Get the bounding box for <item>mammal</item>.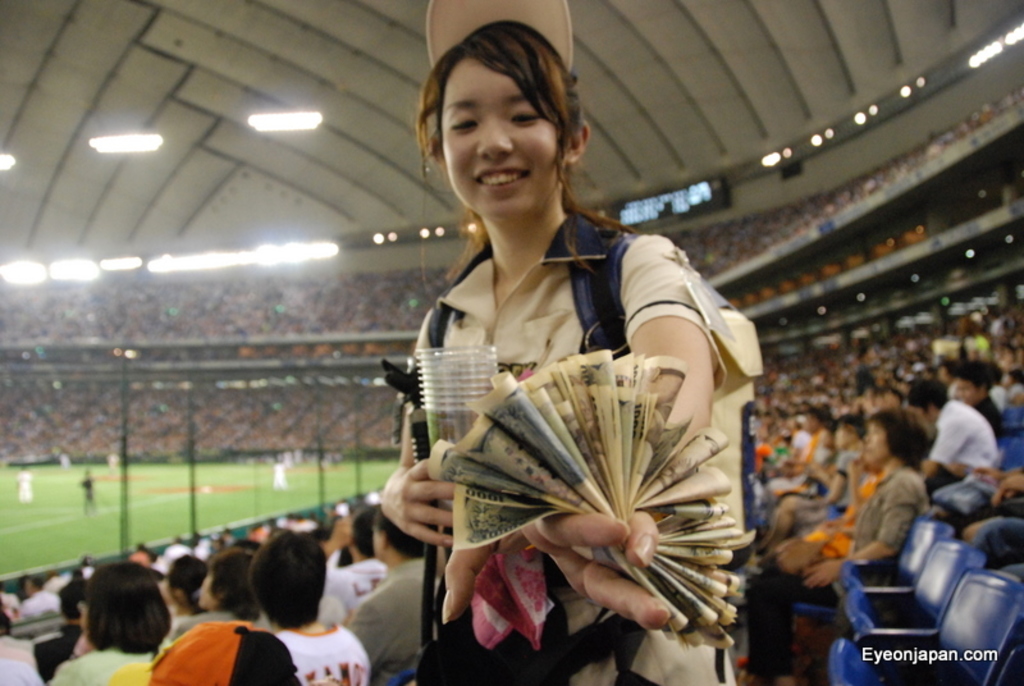
select_region(64, 563, 165, 673).
